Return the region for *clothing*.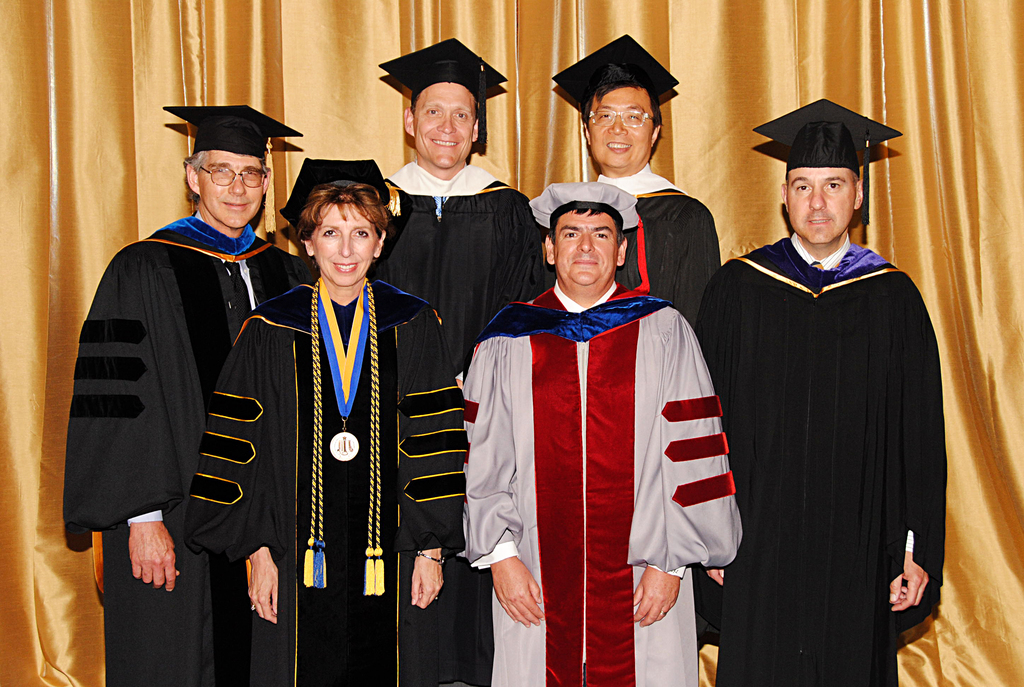
{"x1": 703, "y1": 169, "x2": 941, "y2": 686}.
